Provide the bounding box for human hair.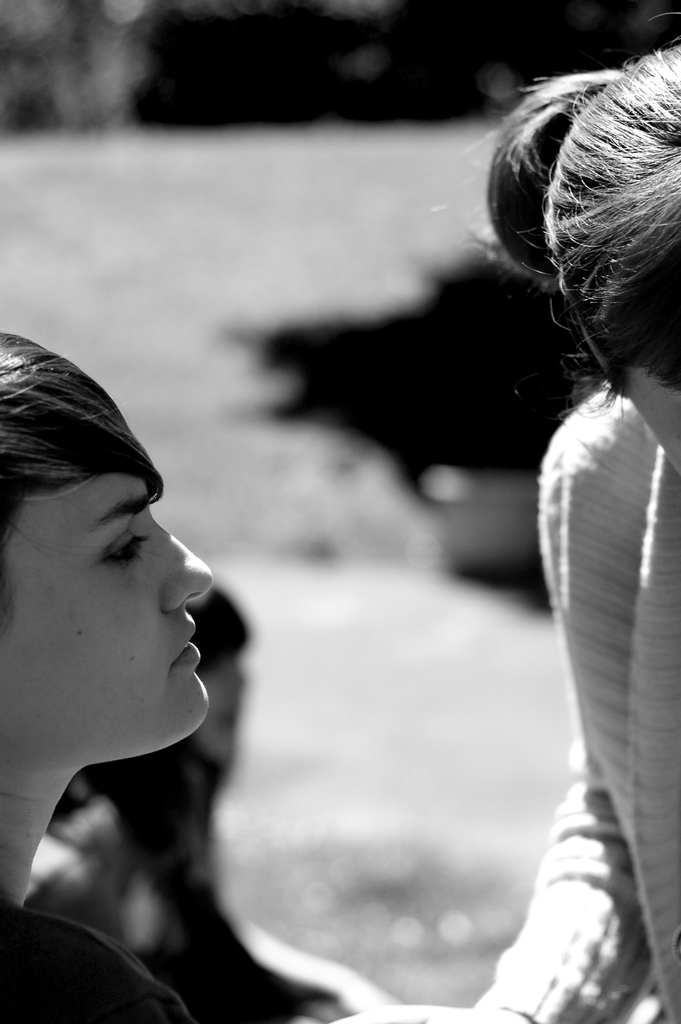
<bbox>0, 333, 163, 646</bbox>.
